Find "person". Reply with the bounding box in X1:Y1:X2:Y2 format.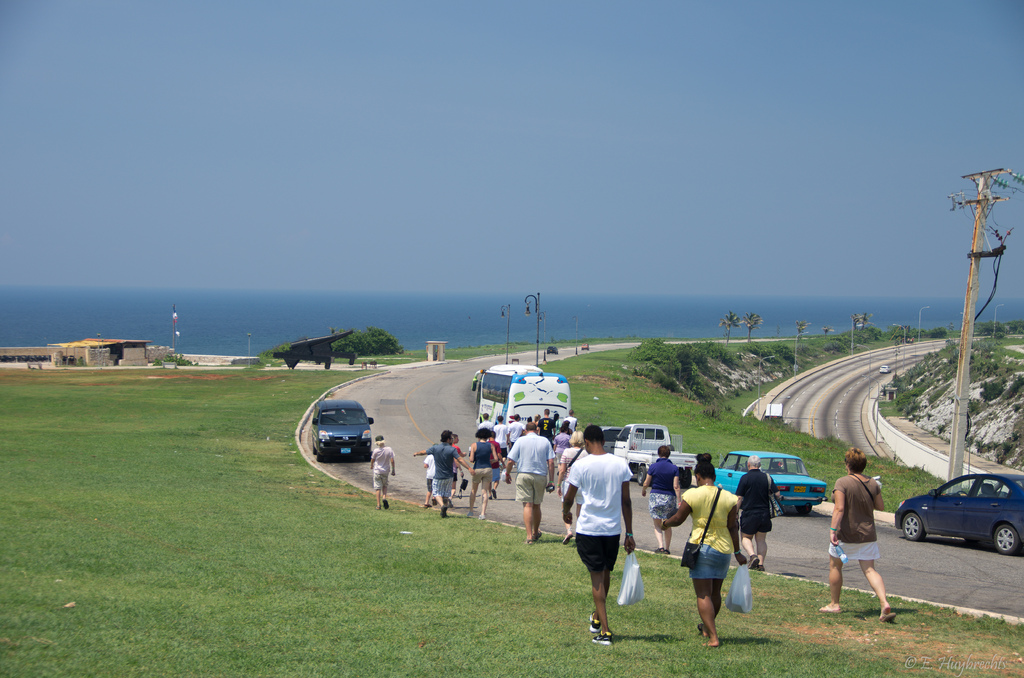
507:412:524:466.
